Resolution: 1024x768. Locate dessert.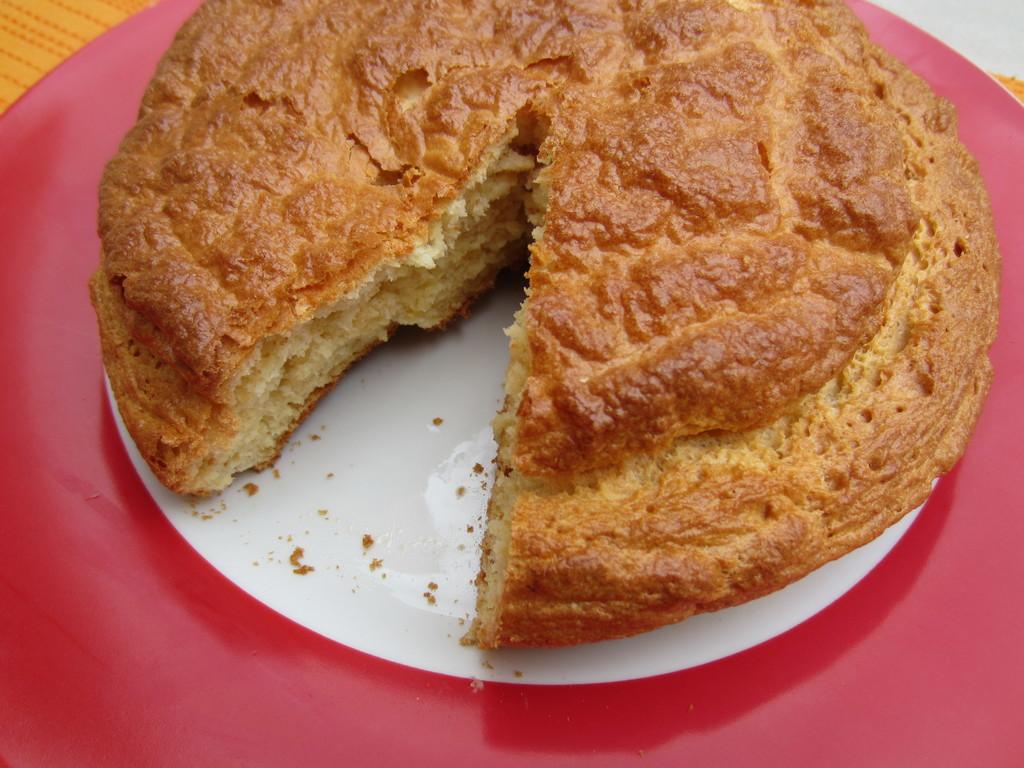
l=92, t=0, r=1002, b=657.
